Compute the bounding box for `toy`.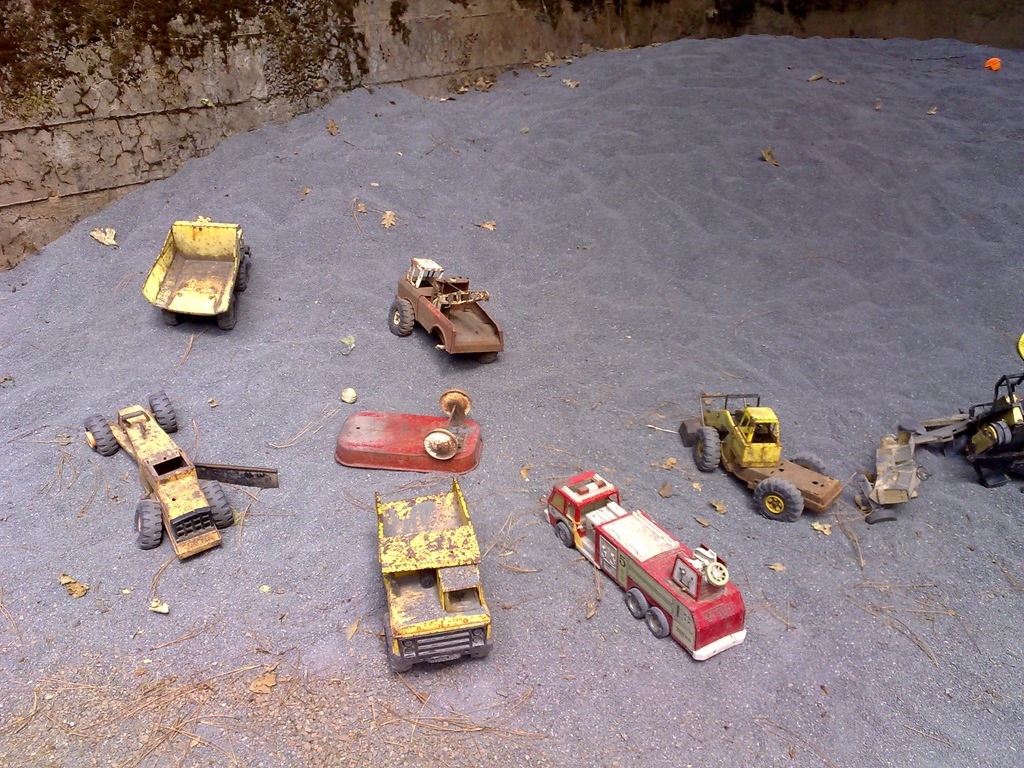
Rect(83, 390, 277, 559).
